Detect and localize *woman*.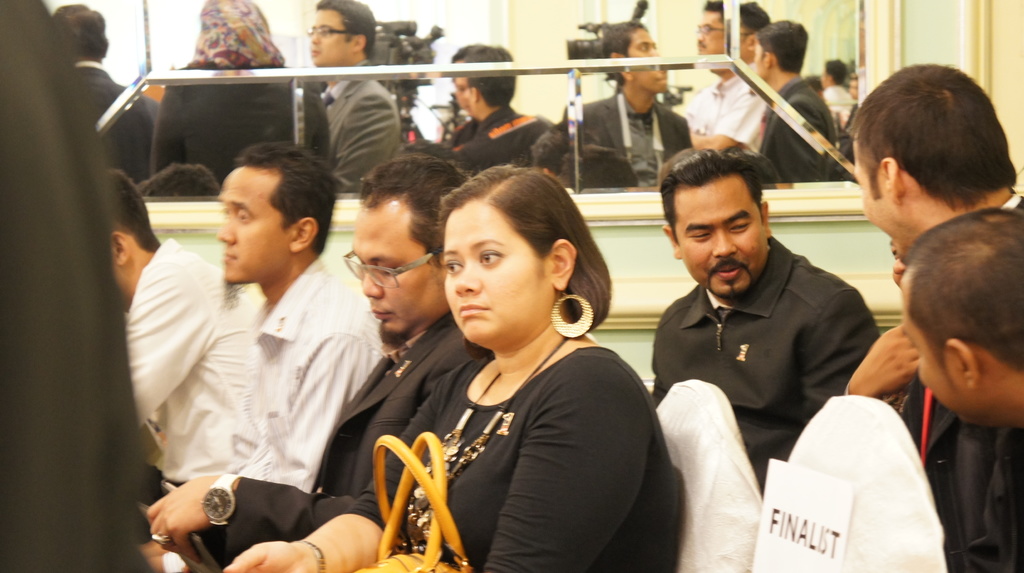
Localized at box=[152, 0, 332, 199].
